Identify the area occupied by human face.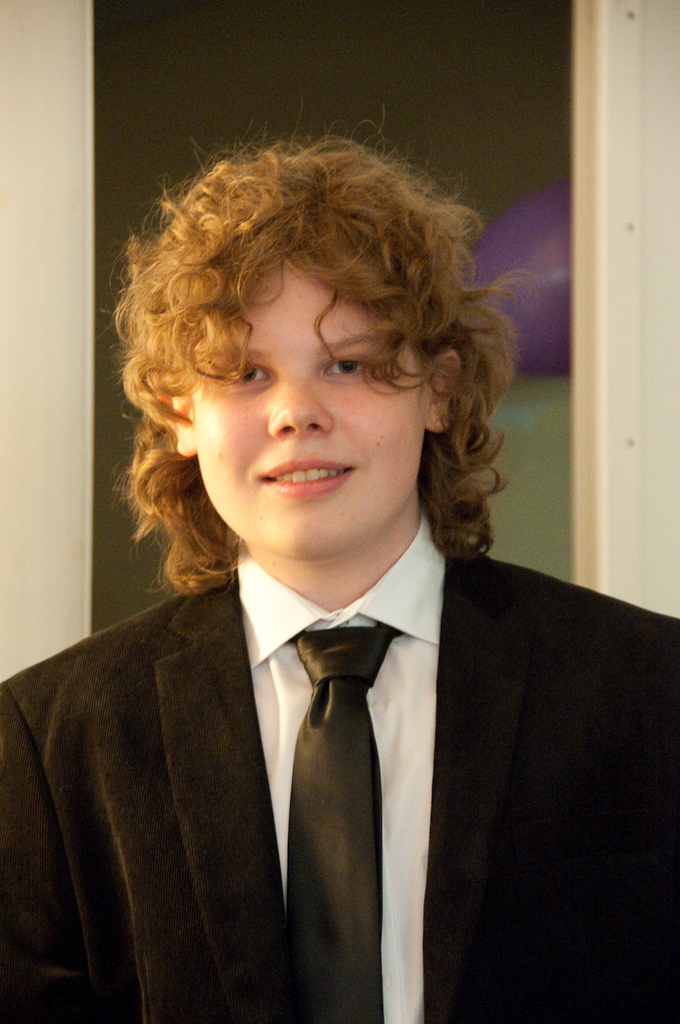
Area: <region>185, 274, 445, 540</region>.
